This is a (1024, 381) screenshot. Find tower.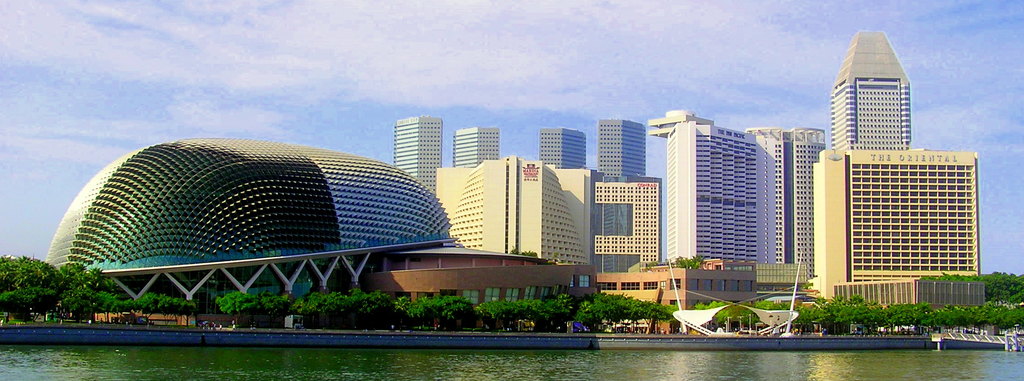
Bounding box: <region>454, 123, 497, 171</region>.
